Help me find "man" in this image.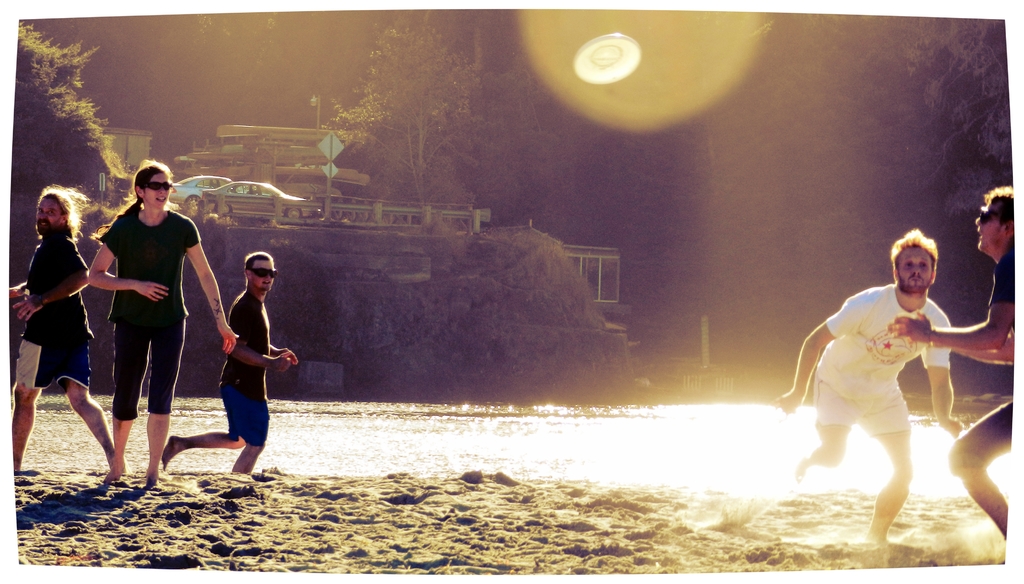
Found it: box(10, 186, 125, 479).
